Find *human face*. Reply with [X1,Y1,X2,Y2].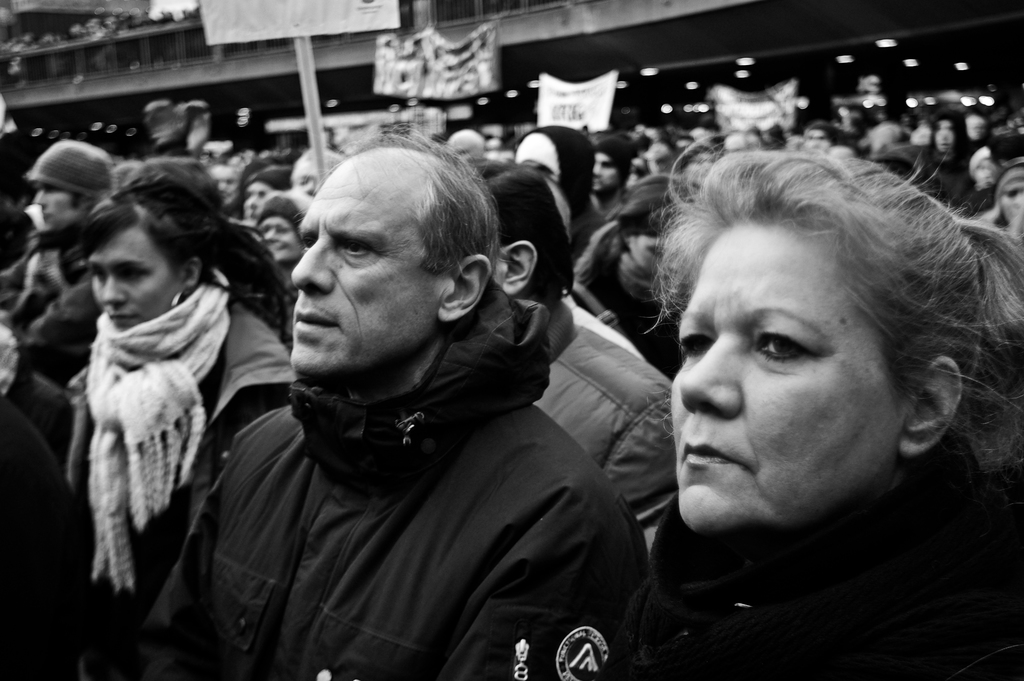
[291,144,453,377].
